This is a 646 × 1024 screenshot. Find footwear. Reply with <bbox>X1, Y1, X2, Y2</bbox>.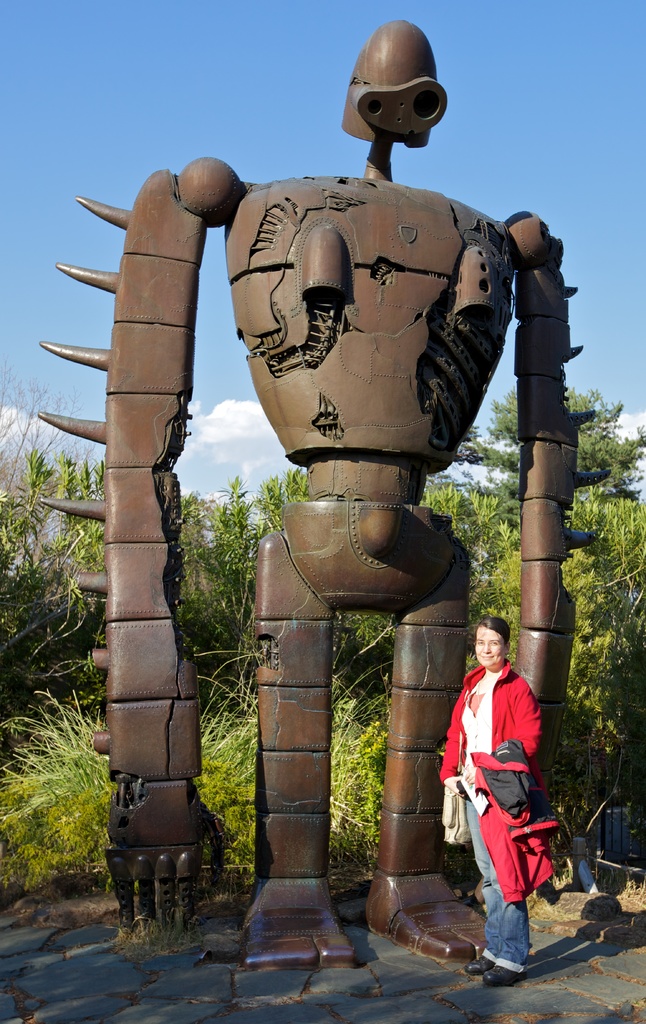
<bbox>468, 950, 498, 977</bbox>.
